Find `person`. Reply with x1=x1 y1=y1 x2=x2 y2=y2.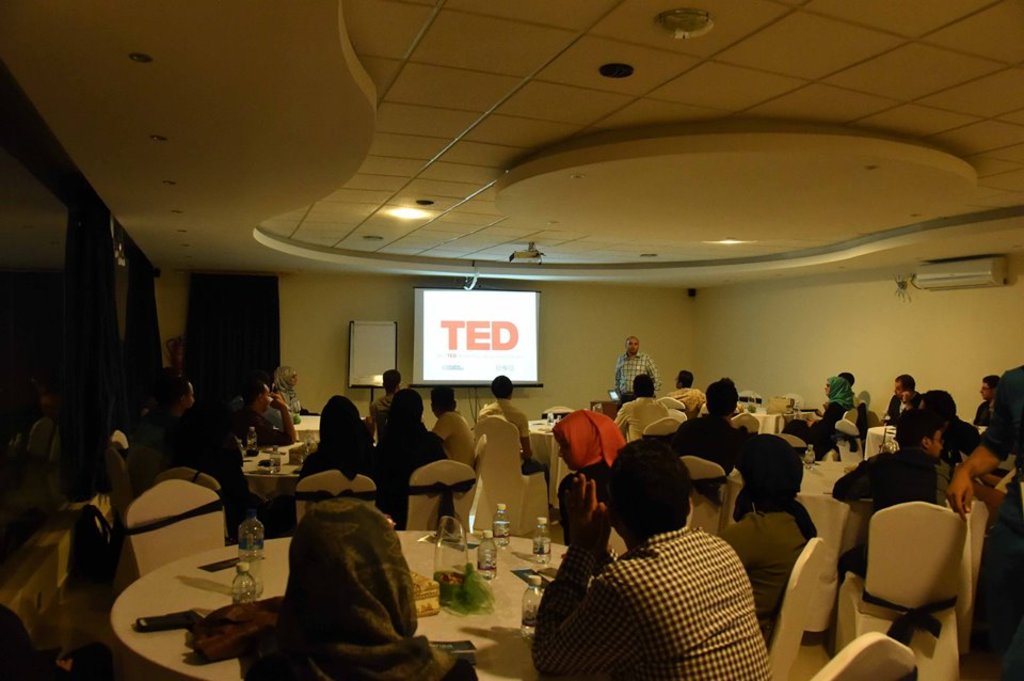
x1=673 y1=371 x2=747 y2=489.
